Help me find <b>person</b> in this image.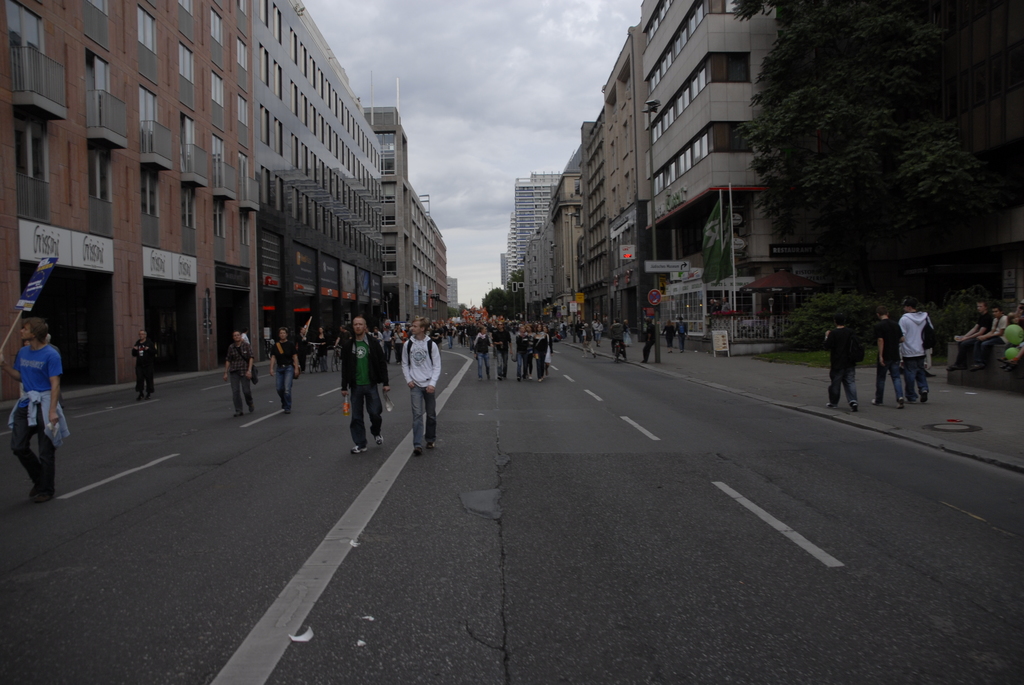
Found it: BBox(707, 302, 719, 318).
